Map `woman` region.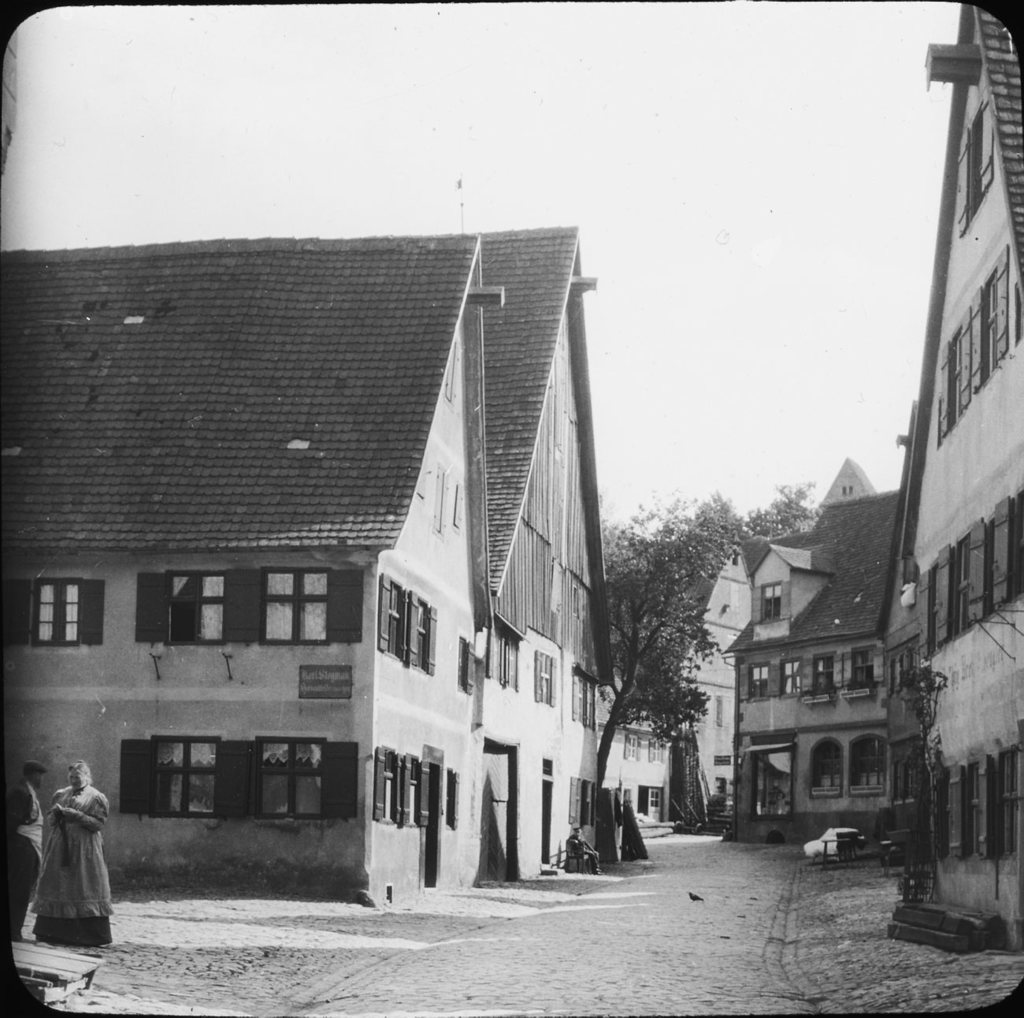
Mapped to Rect(17, 756, 114, 957).
